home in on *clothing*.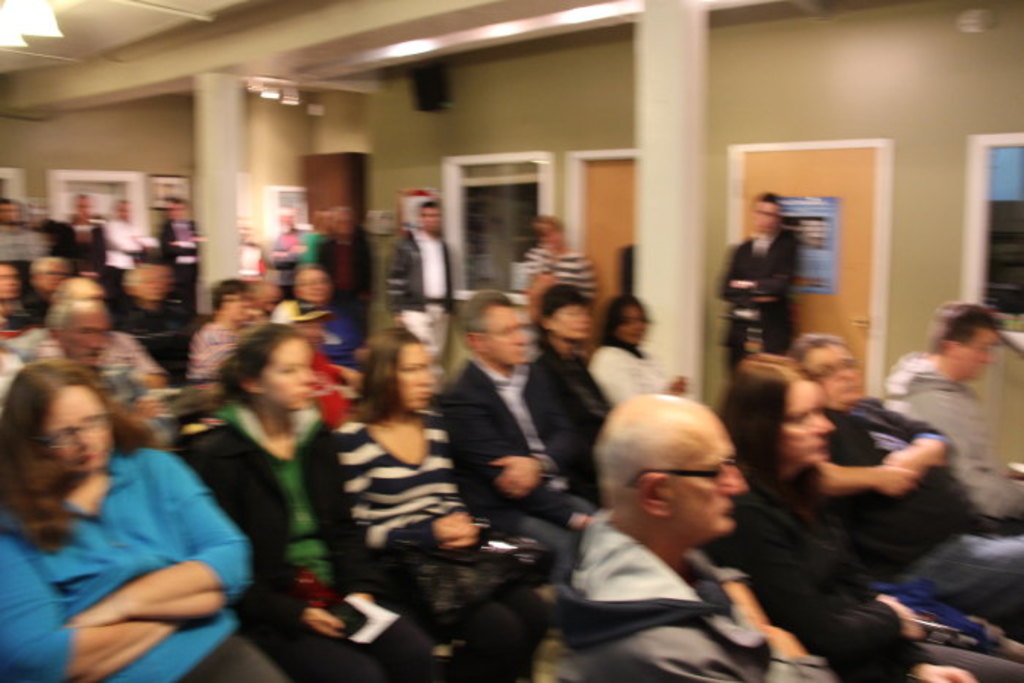
Homed in at bbox(882, 351, 1023, 524).
